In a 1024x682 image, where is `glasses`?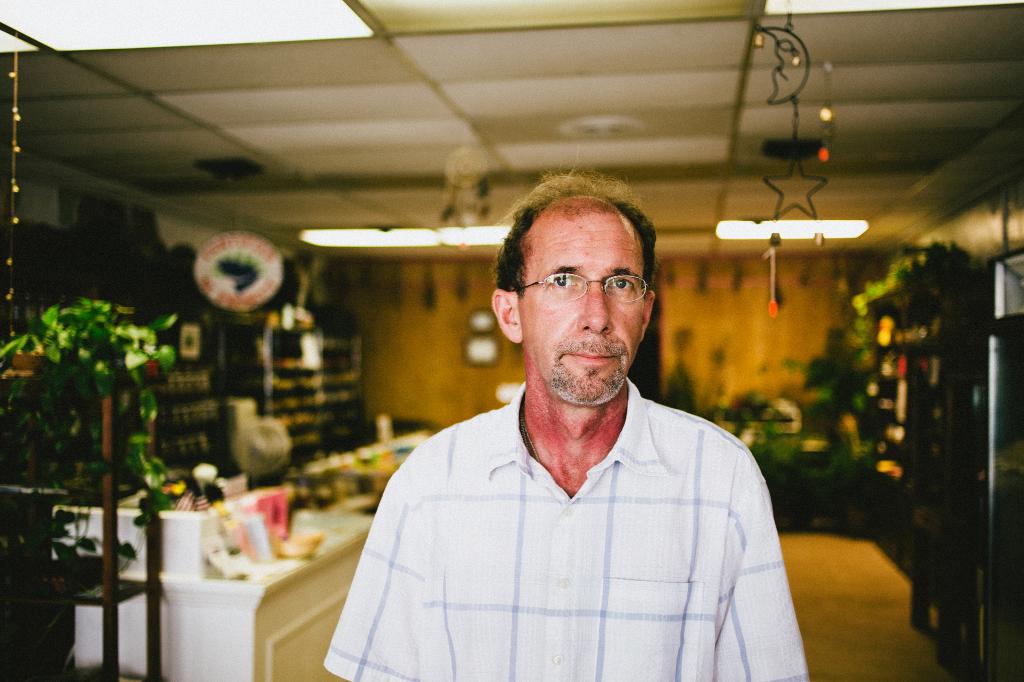
Rect(506, 271, 650, 304).
